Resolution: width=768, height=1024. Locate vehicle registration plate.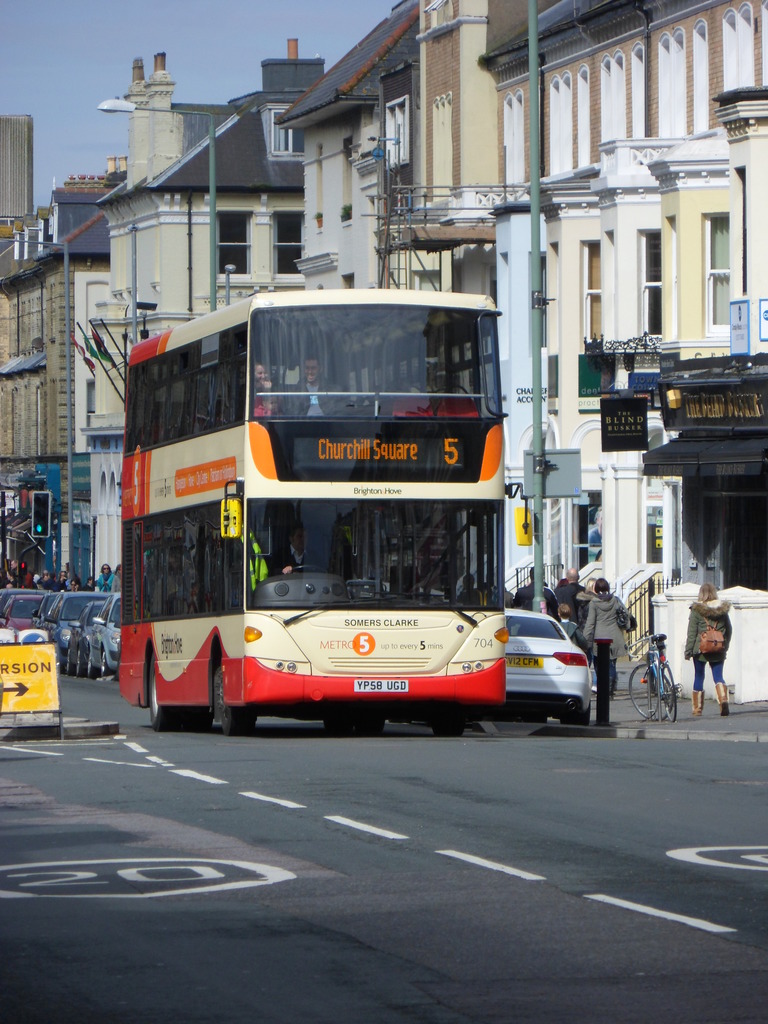
region(351, 676, 405, 690).
